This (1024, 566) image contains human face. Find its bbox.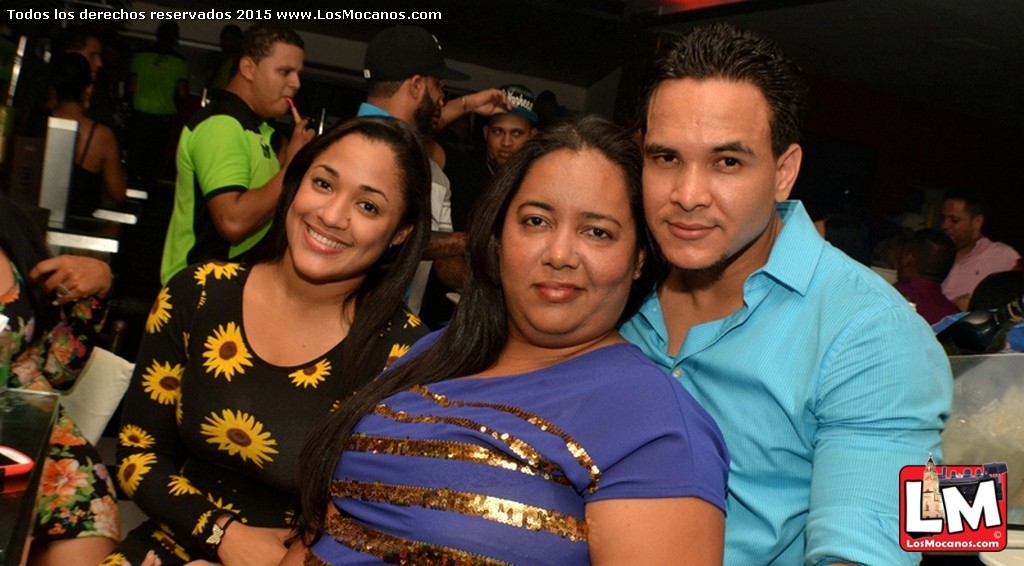
bbox(643, 74, 770, 272).
